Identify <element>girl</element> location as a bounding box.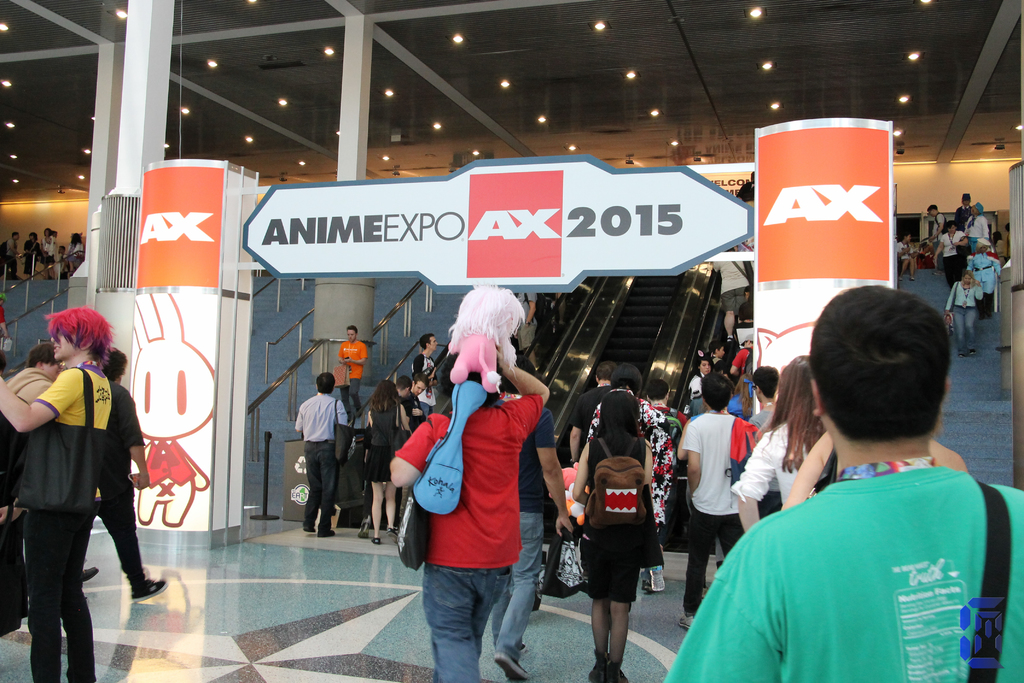
l=989, t=229, r=1005, b=265.
